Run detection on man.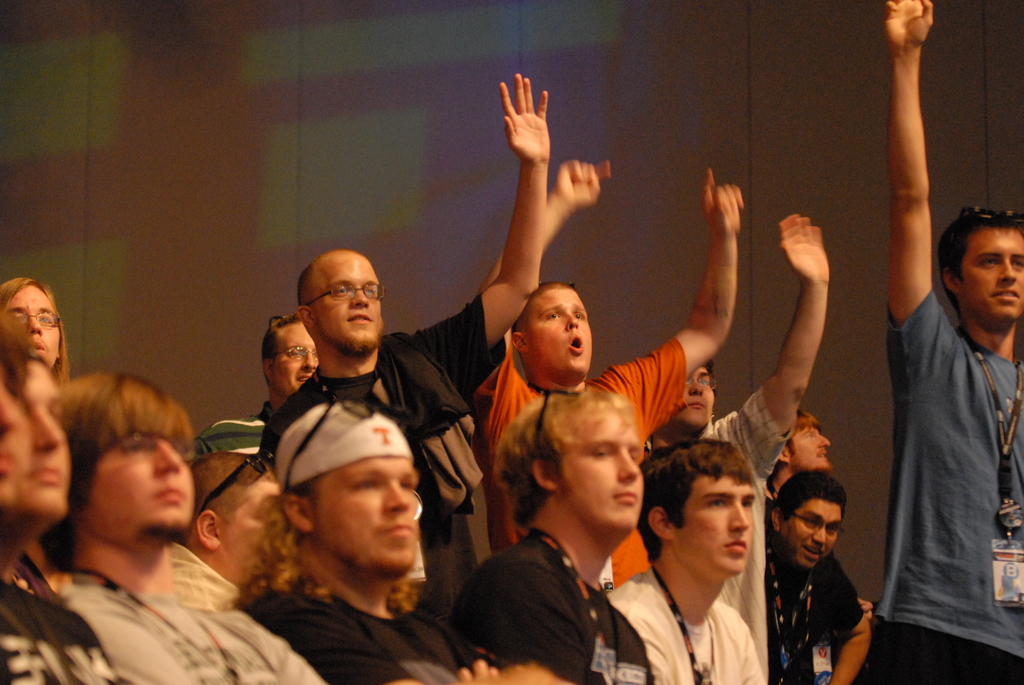
Result: 605, 436, 769, 684.
